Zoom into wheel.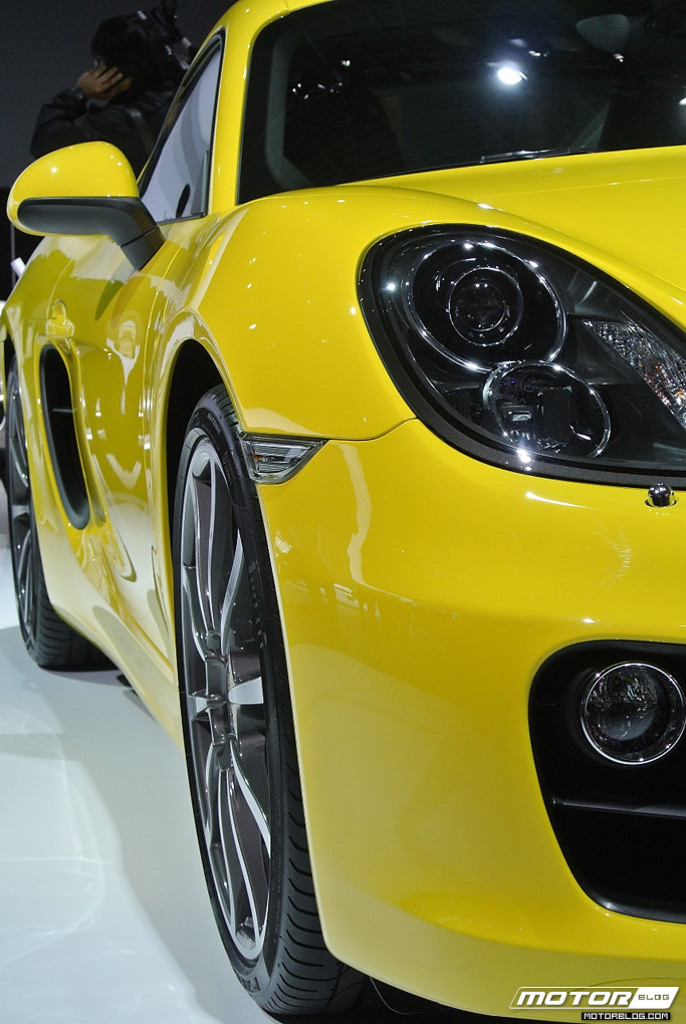
Zoom target: locate(158, 331, 298, 1023).
